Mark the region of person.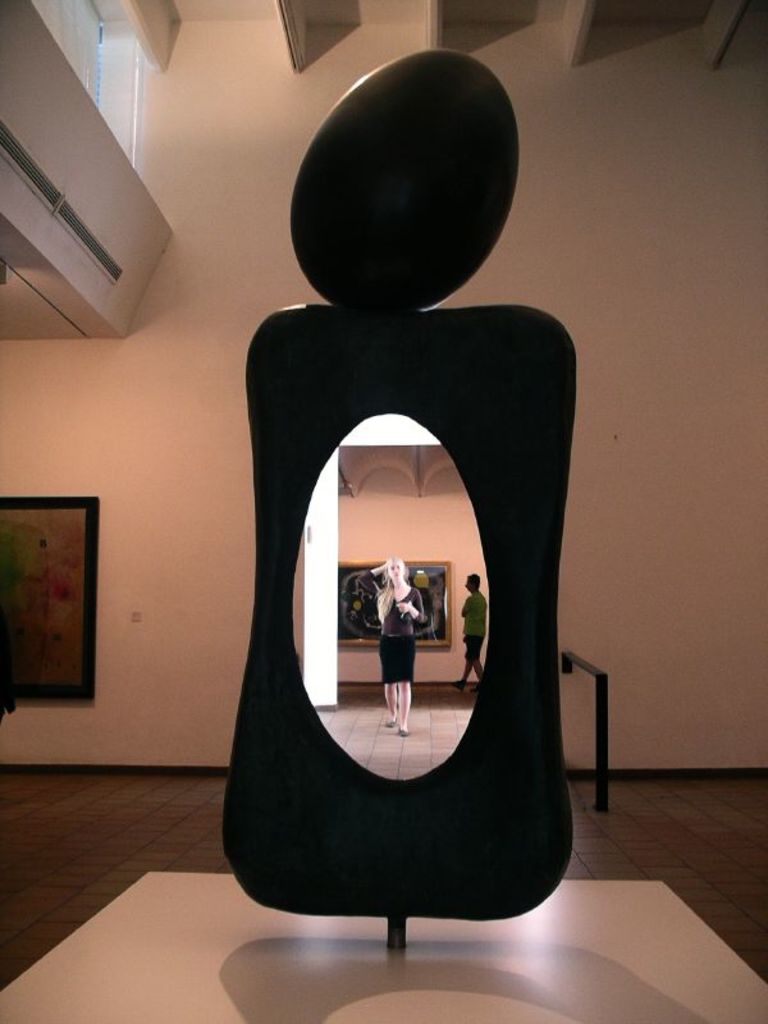
Region: box=[451, 570, 492, 705].
